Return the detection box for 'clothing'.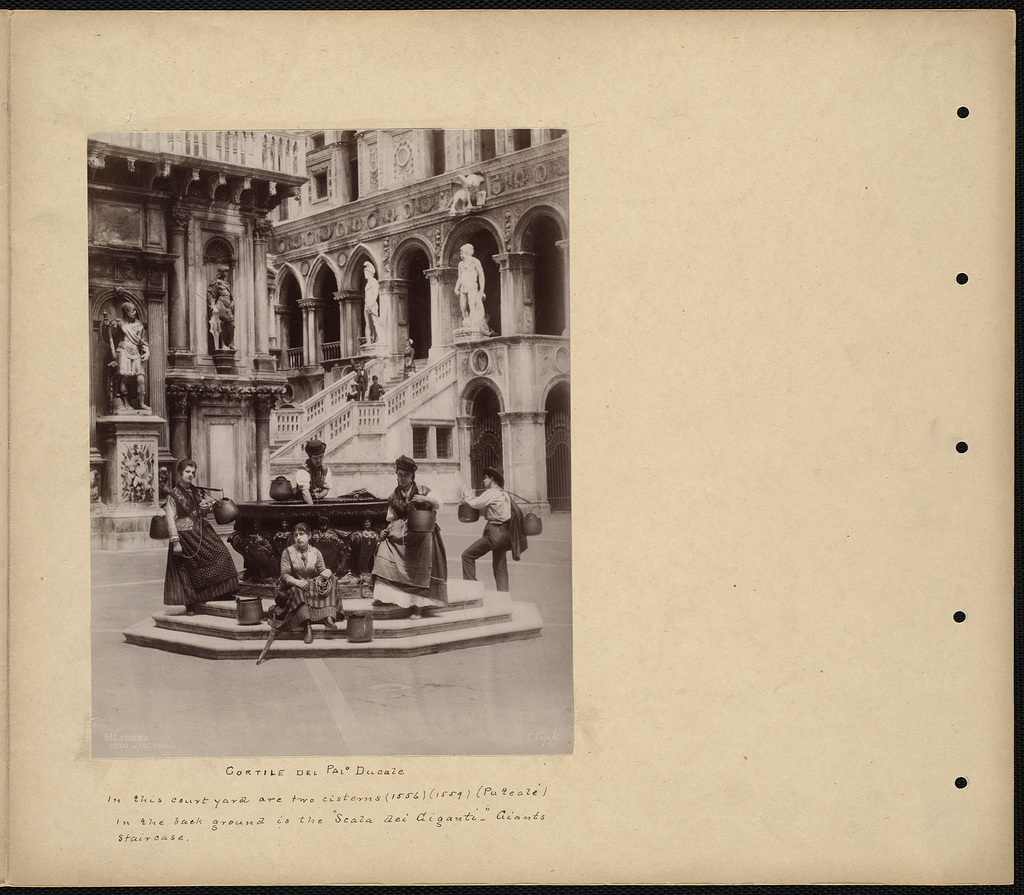
bbox(277, 548, 342, 639).
